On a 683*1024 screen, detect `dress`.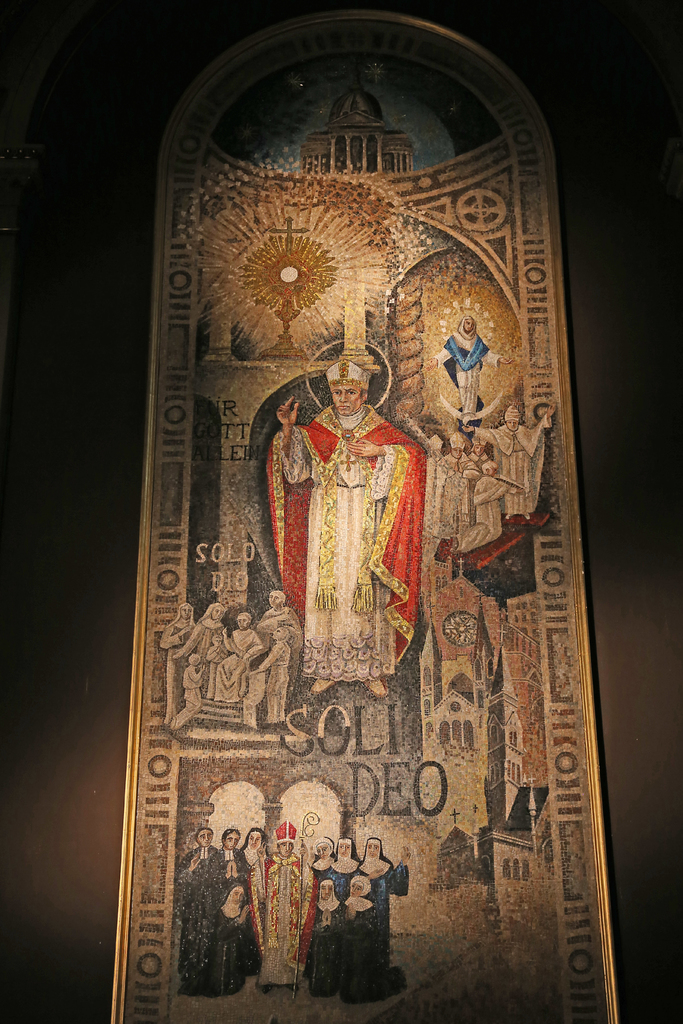
x1=265 y1=402 x2=423 y2=684.
